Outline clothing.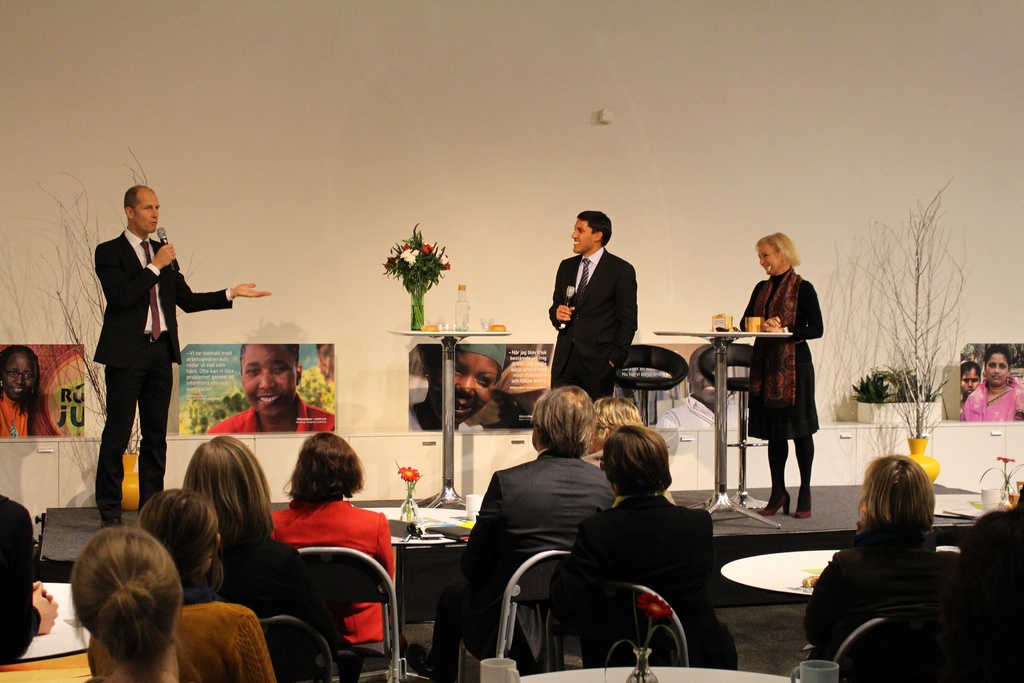
Outline: box(542, 245, 639, 402).
